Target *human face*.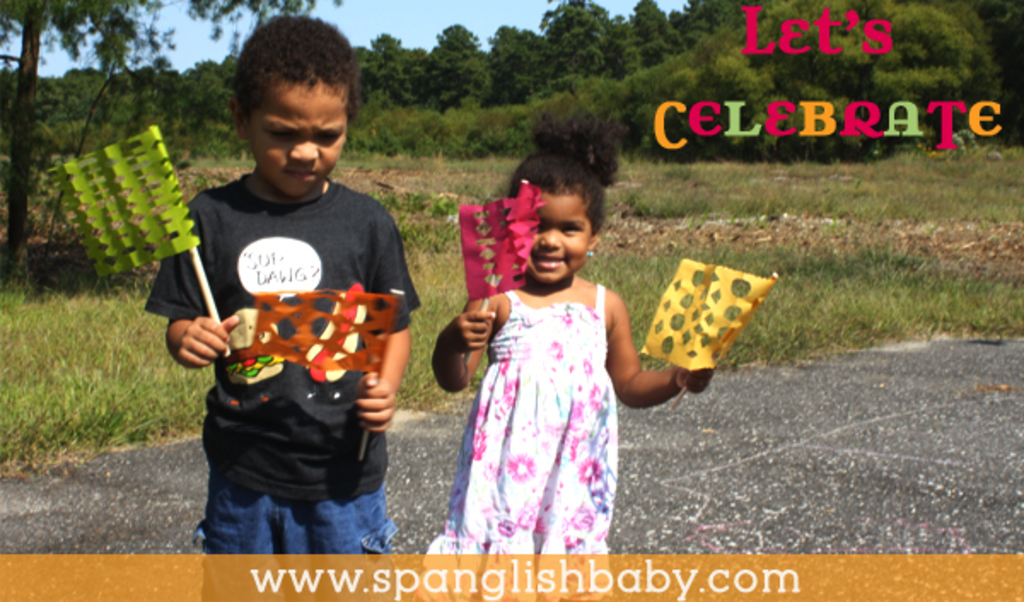
Target region: crop(247, 78, 345, 194).
